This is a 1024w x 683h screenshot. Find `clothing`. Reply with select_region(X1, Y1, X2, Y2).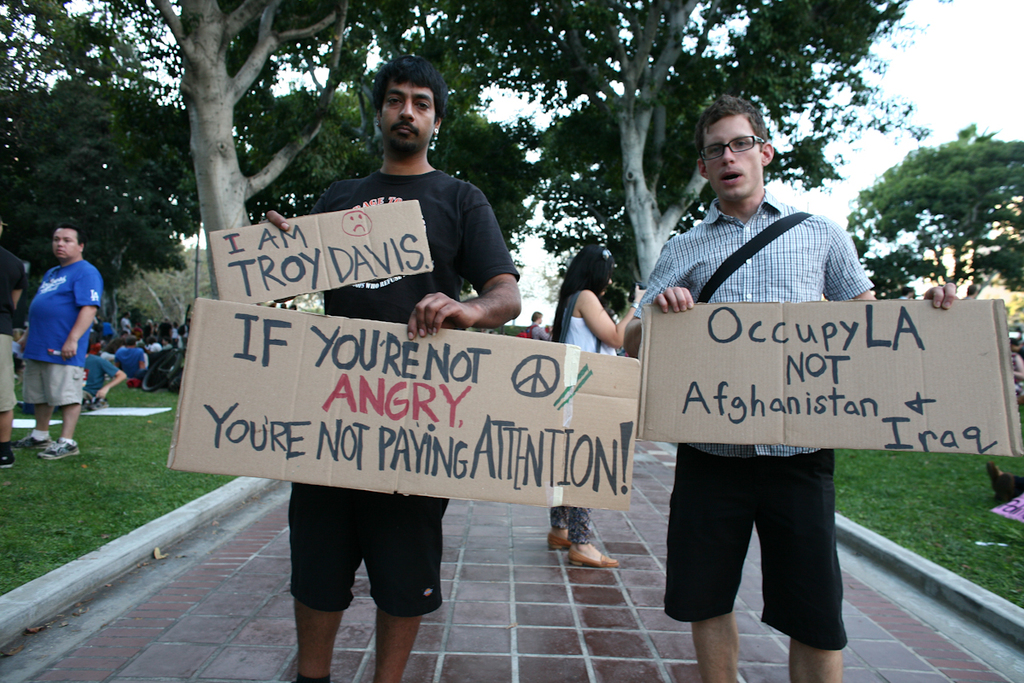
select_region(16, 255, 103, 419).
